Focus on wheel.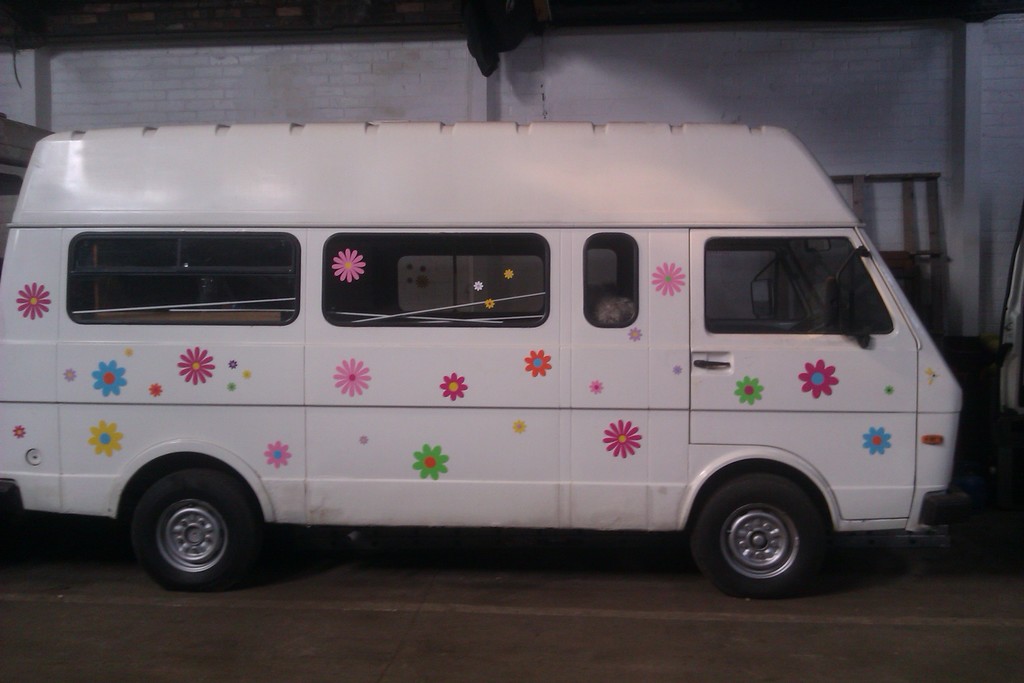
Focused at box(127, 463, 260, 591).
